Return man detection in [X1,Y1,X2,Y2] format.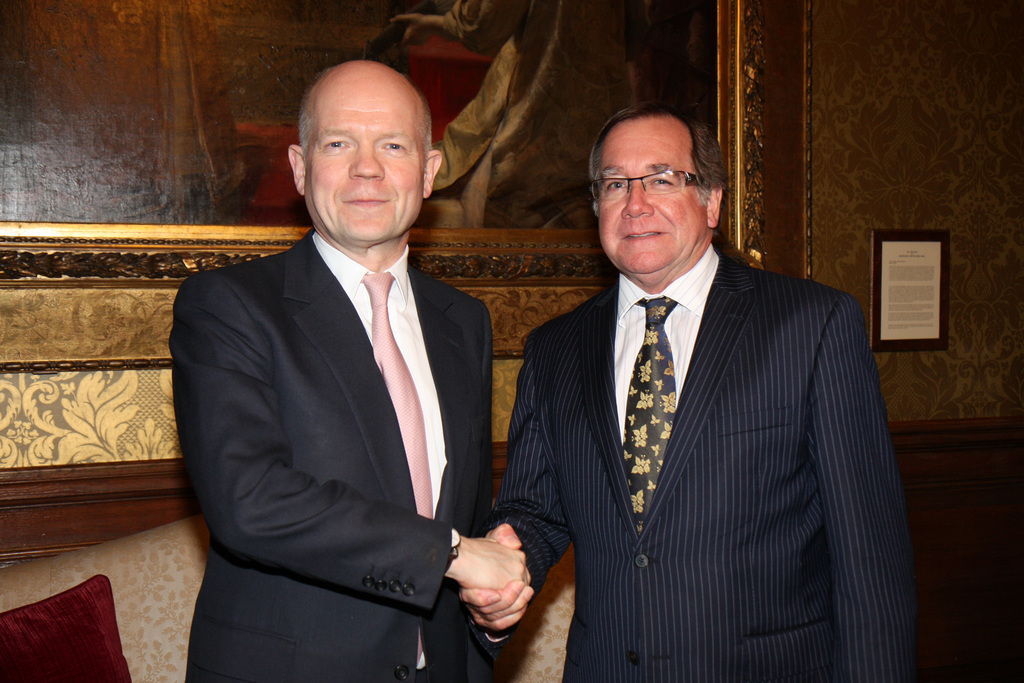
[171,70,519,682].
